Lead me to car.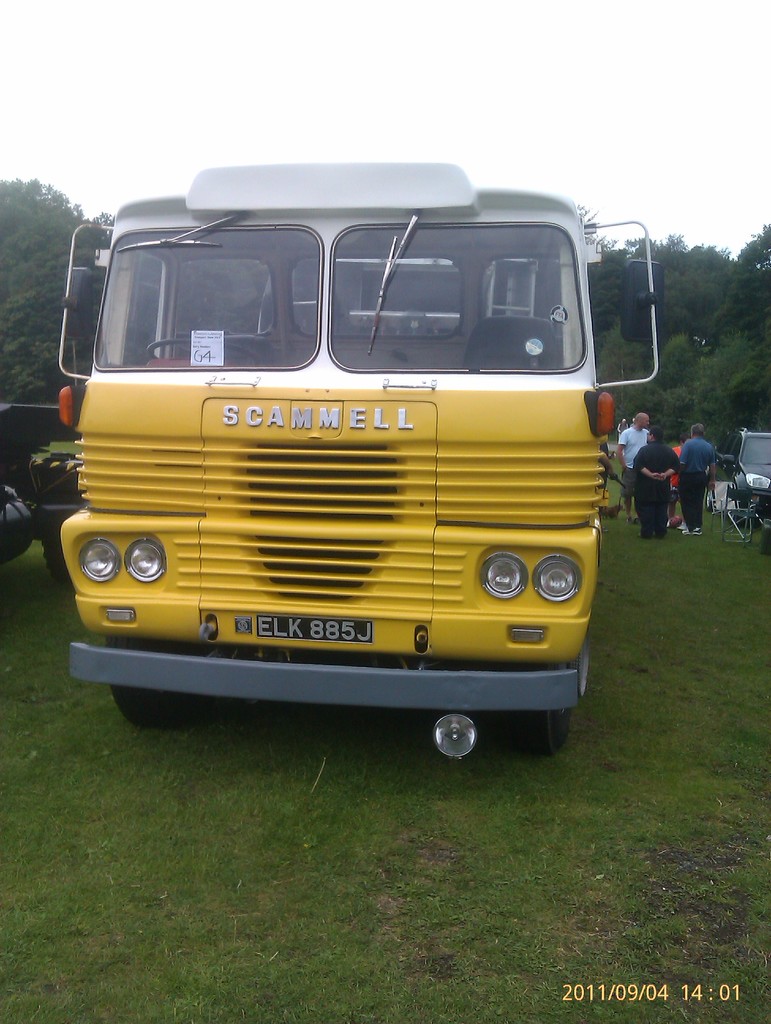
Lead to (0,391,74,575).
